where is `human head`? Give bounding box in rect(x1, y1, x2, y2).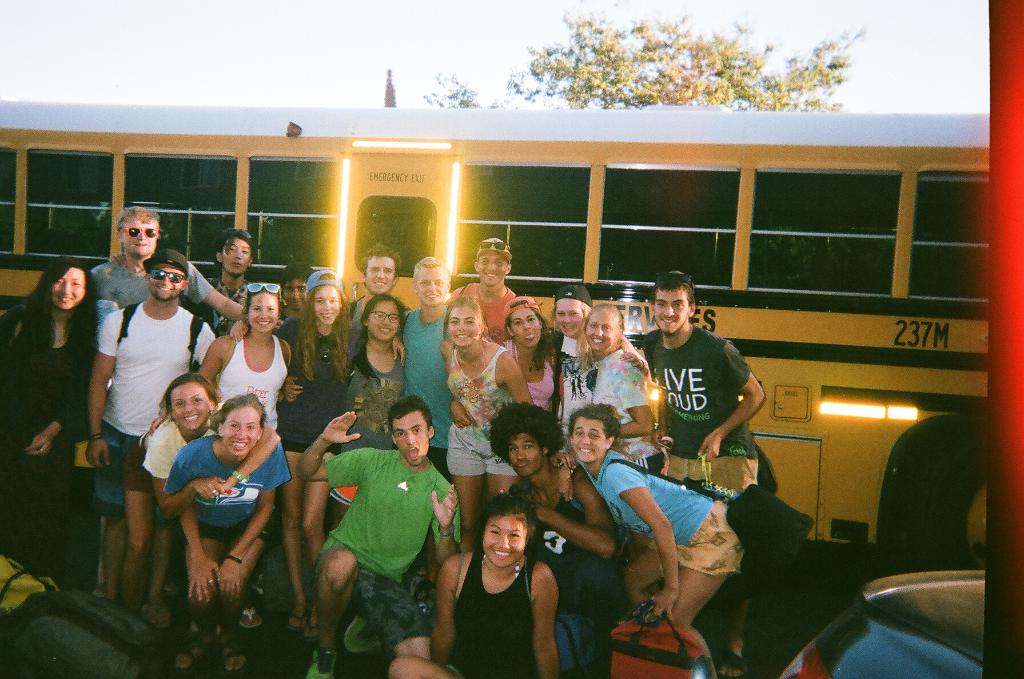
rect(584, 301, 622, 350).
